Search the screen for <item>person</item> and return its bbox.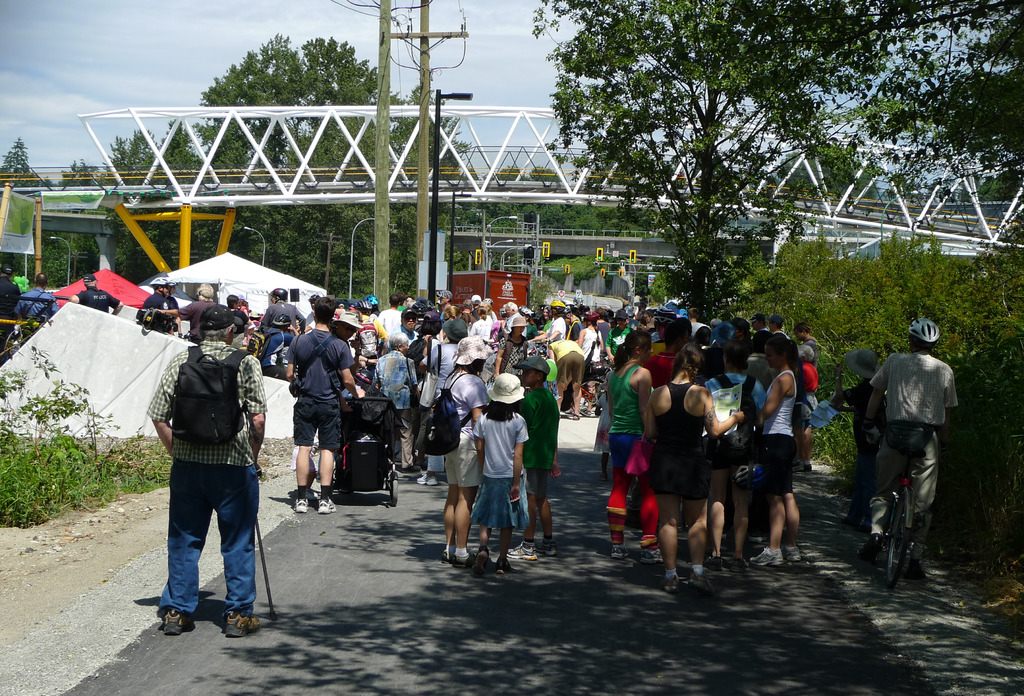
Found: 165,277,184,338.
